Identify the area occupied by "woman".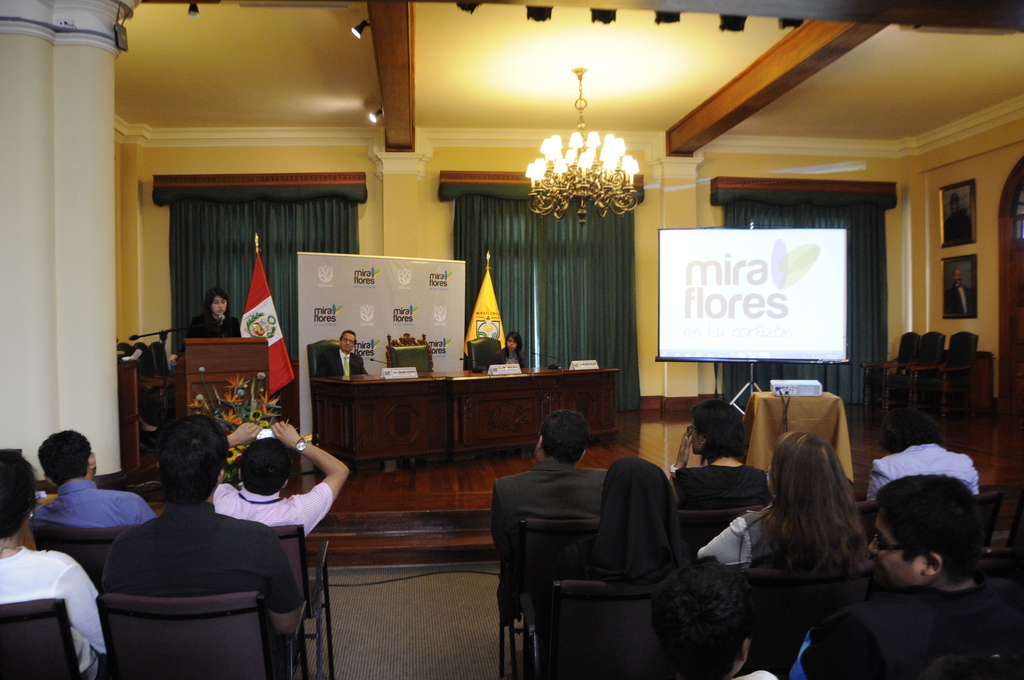
Area: left=491, top=331, right=528, bottom=366.
